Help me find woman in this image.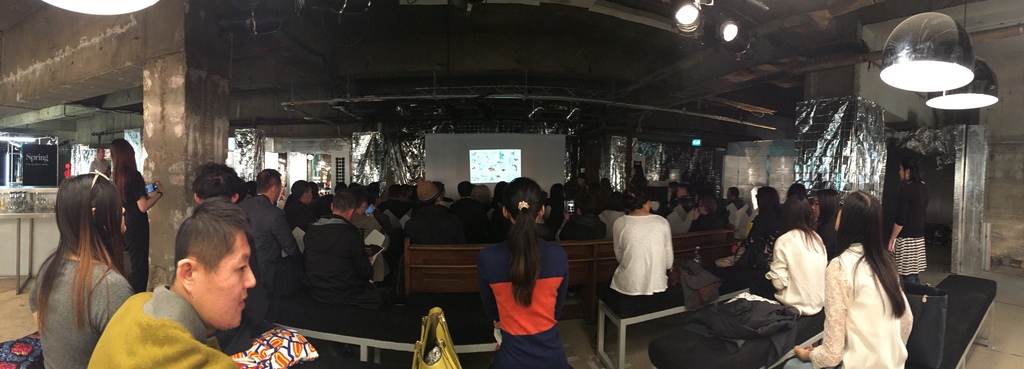
Found it: left=474, top=176, right=573, bottom=368.
